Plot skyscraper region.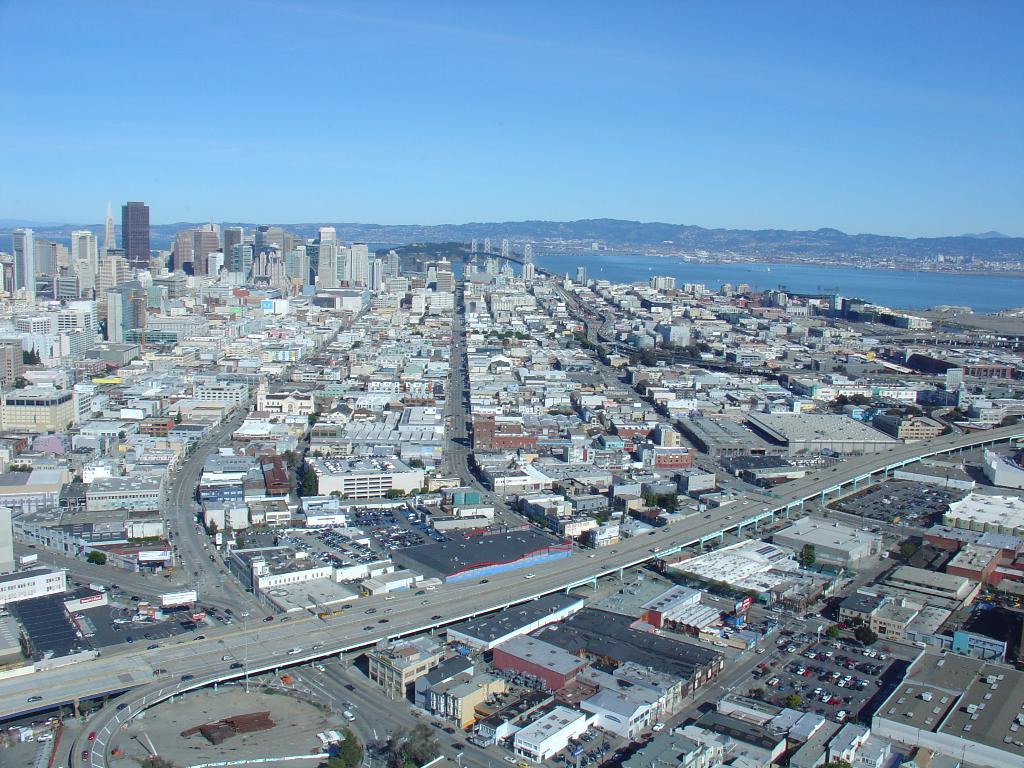
Plotted at <box>317,222,338,294</box>.
